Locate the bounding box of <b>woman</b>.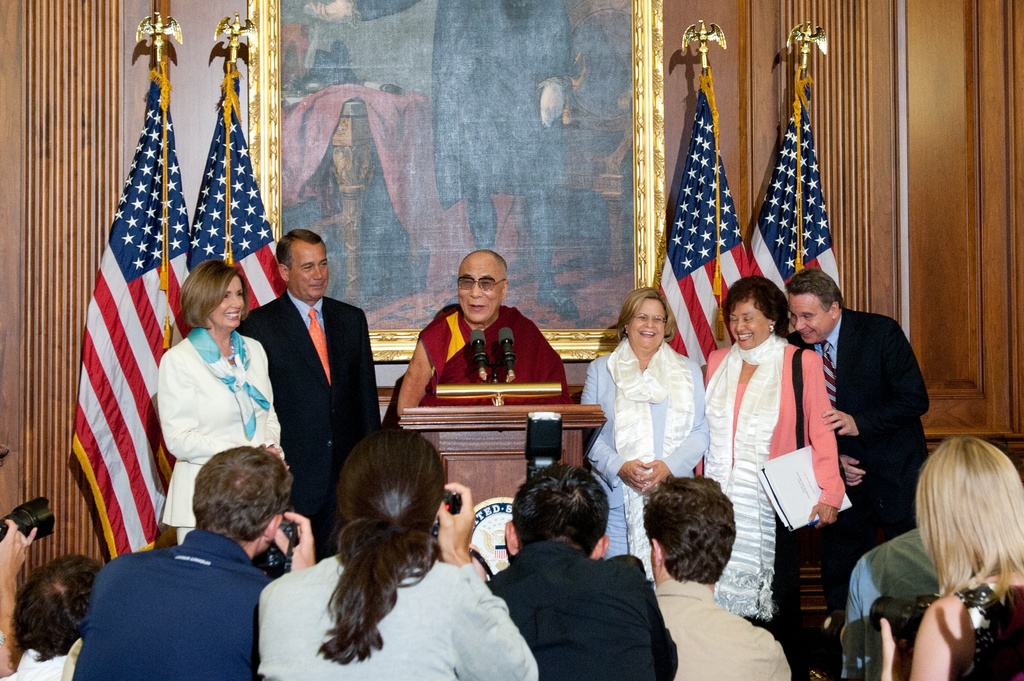
Bounding box: detection(583, 283, 710, 581).
